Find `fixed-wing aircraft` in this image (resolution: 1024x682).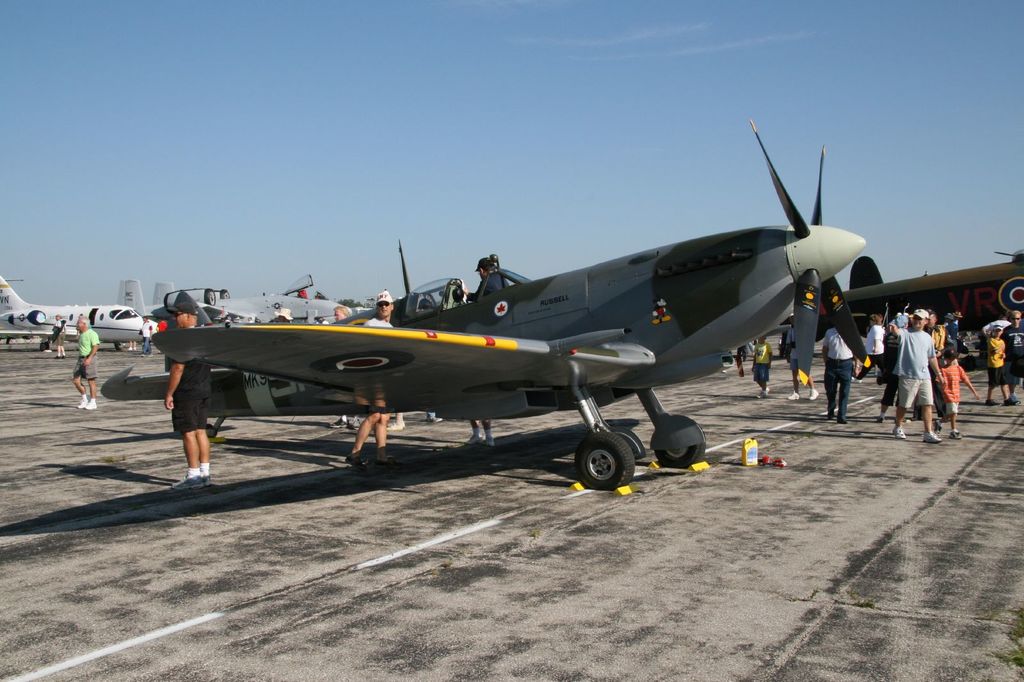
l=150, t=109, r=866, b=491.
